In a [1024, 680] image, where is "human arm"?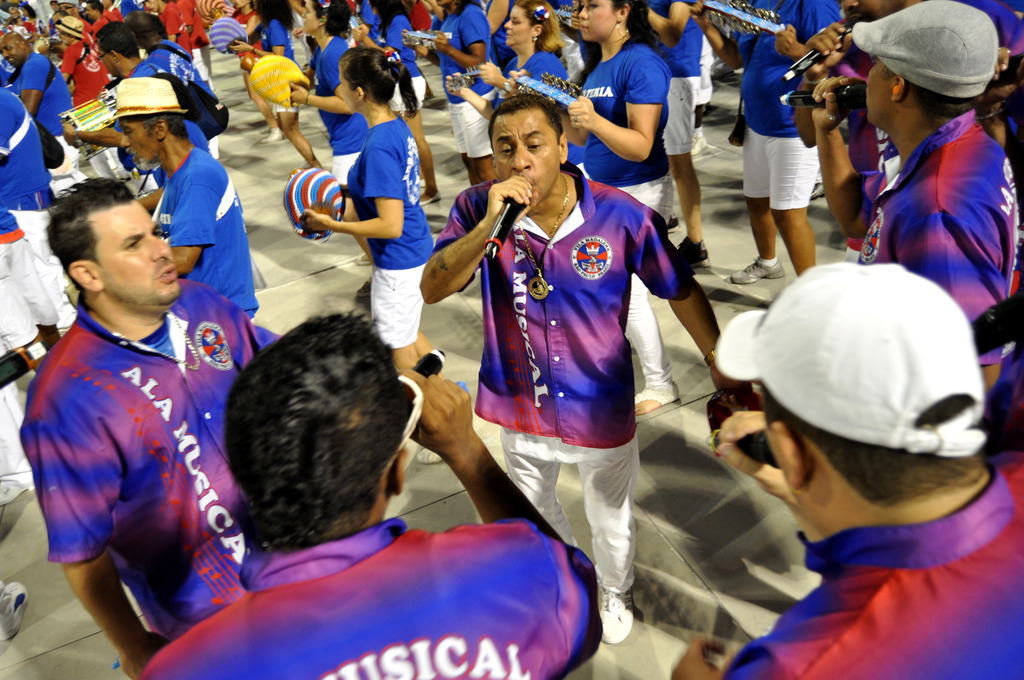
bbox(688, 0, 739, 72).
